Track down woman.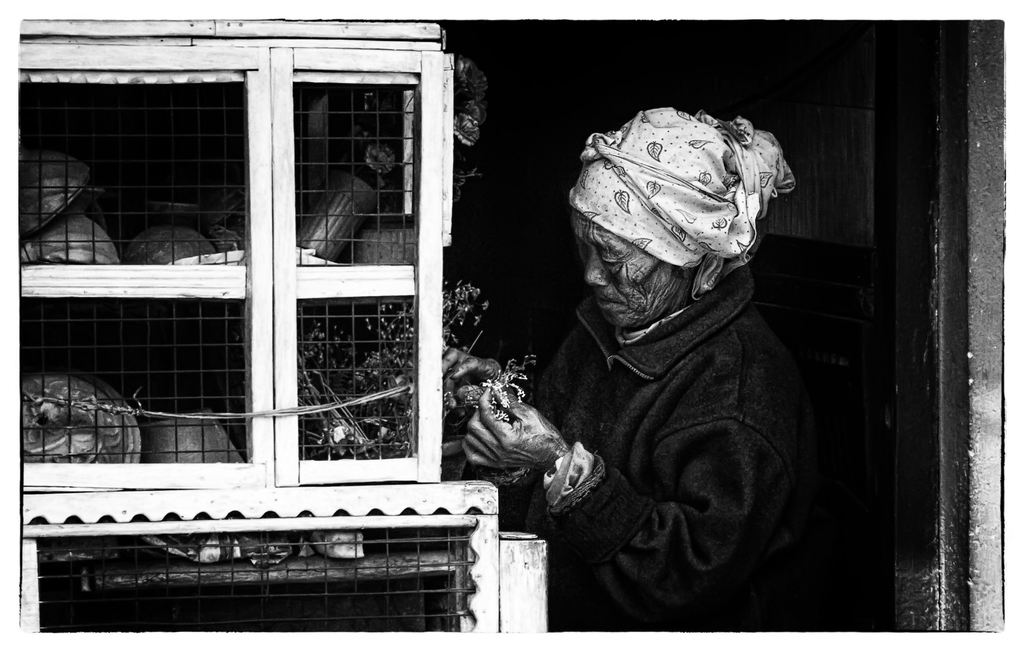
Tracked to {"x1": 419, "y1": 96, "x2": 837, "y2": 622}.
